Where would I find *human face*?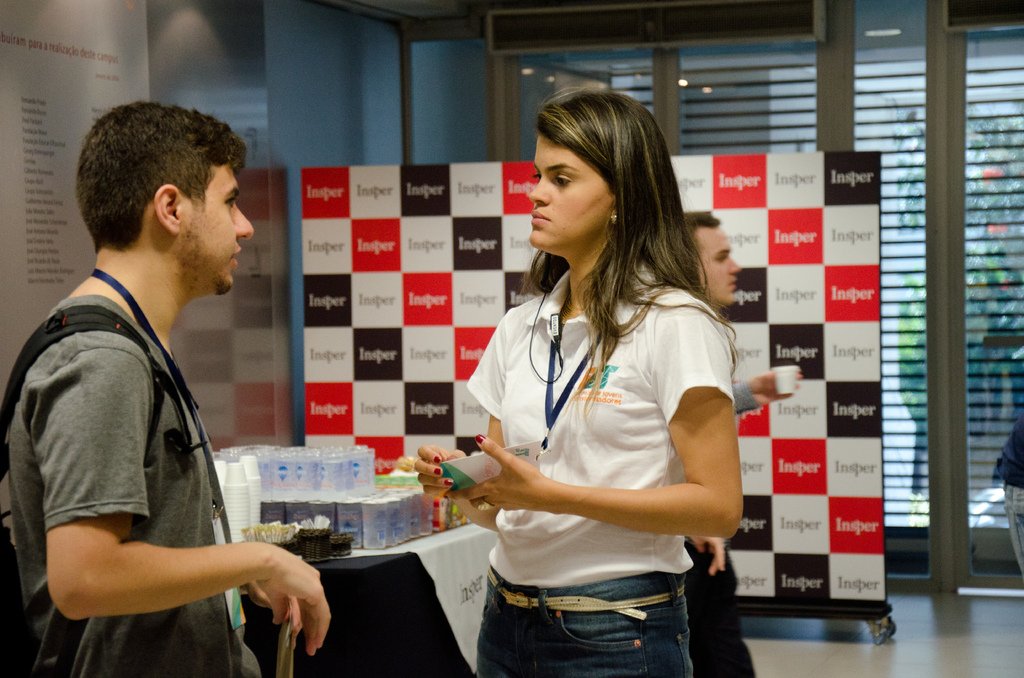
At (696, 225, 740, 303).
